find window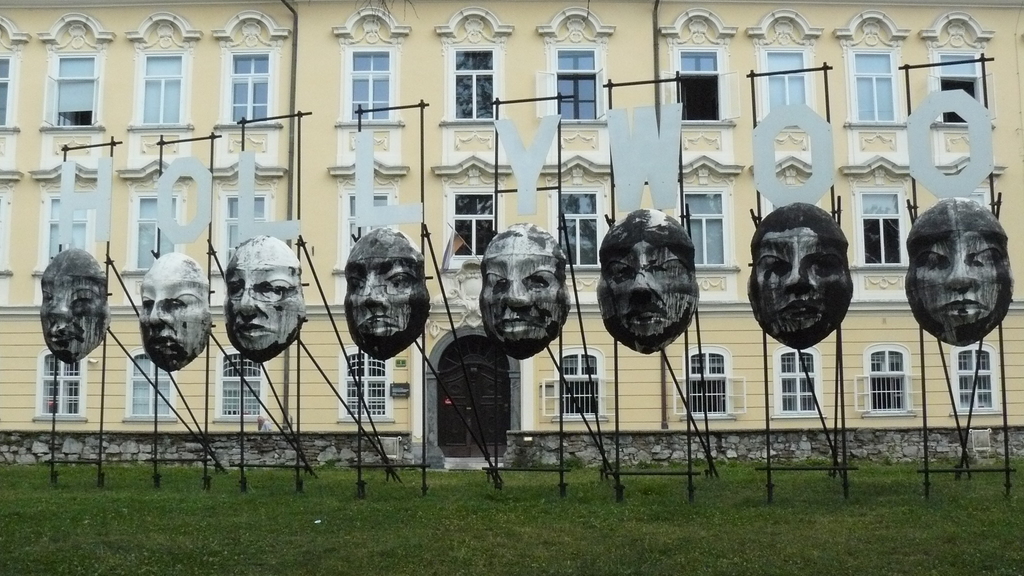
BBox(234, 56, 268, 122)
